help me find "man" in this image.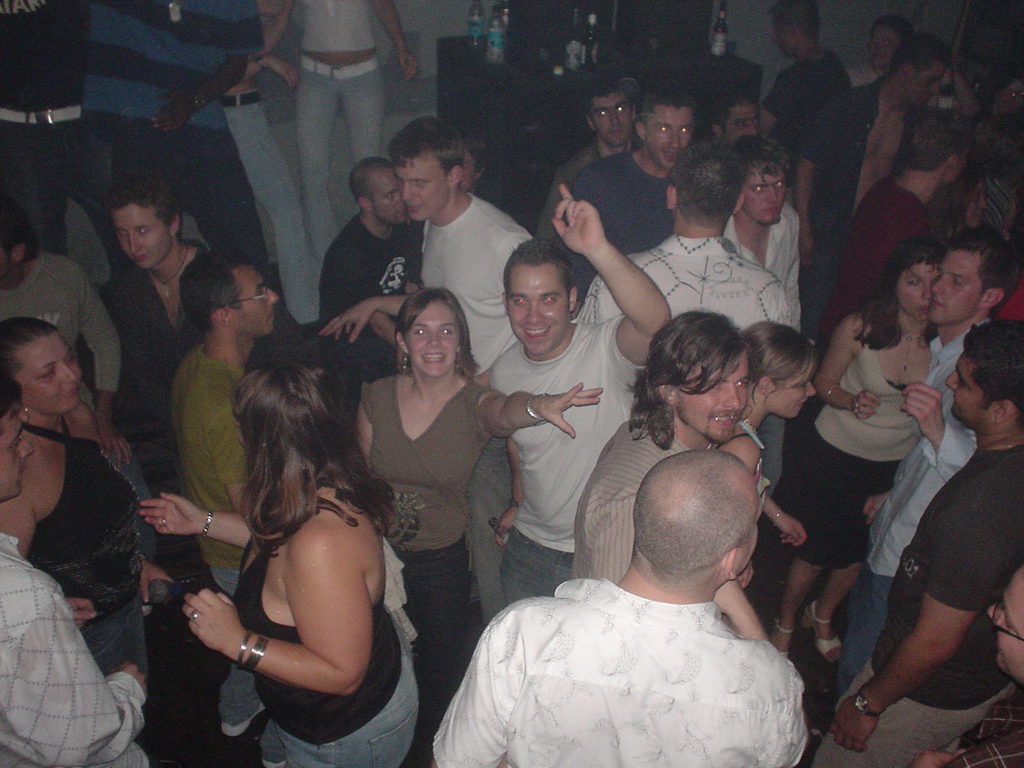
Found it: [left=316, top=115, right=532, bottom=378].
